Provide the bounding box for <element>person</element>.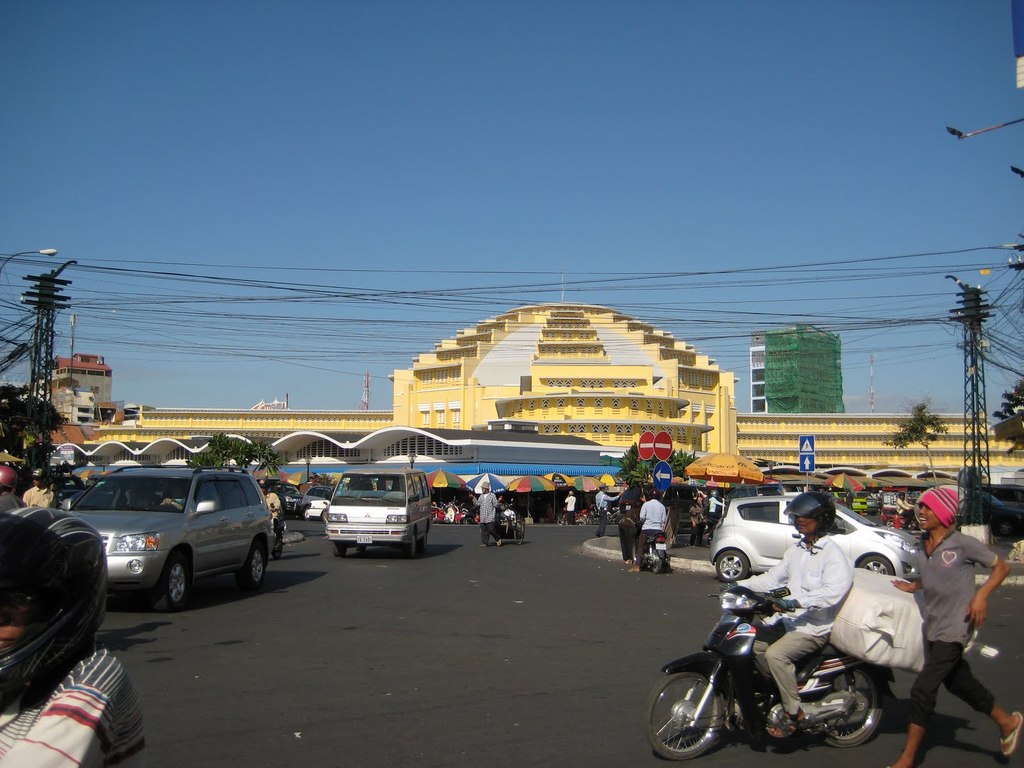
692 490 705 545.
